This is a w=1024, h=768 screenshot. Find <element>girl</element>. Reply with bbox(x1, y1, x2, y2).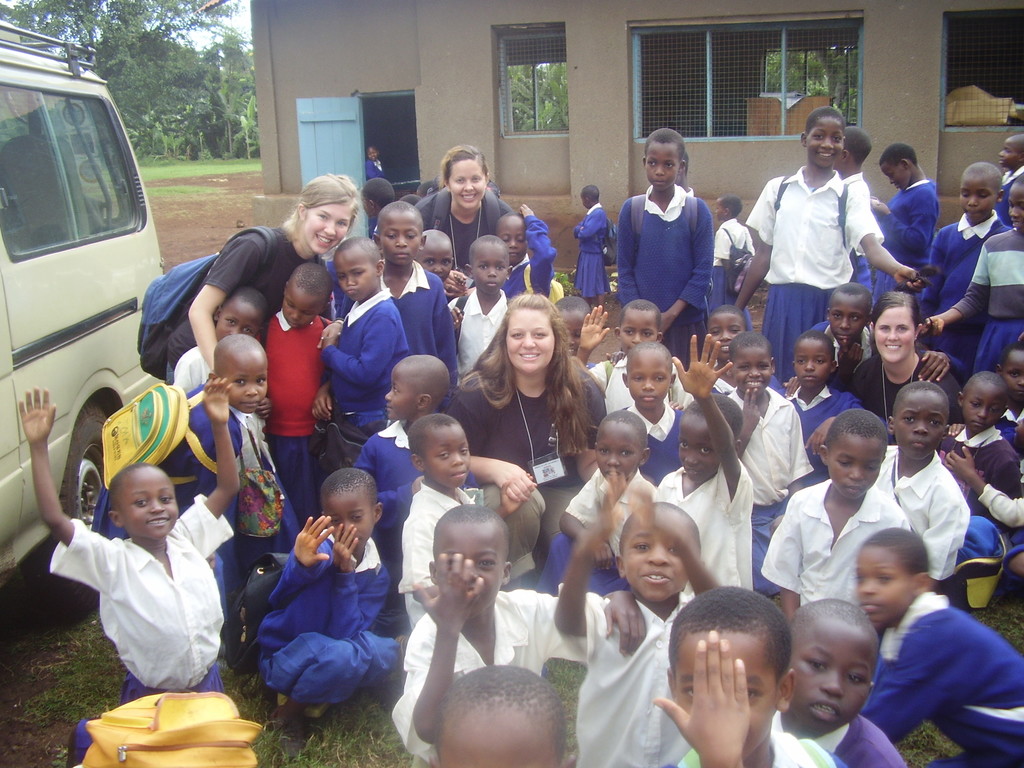
bbox(445, 294, 607, 561).
